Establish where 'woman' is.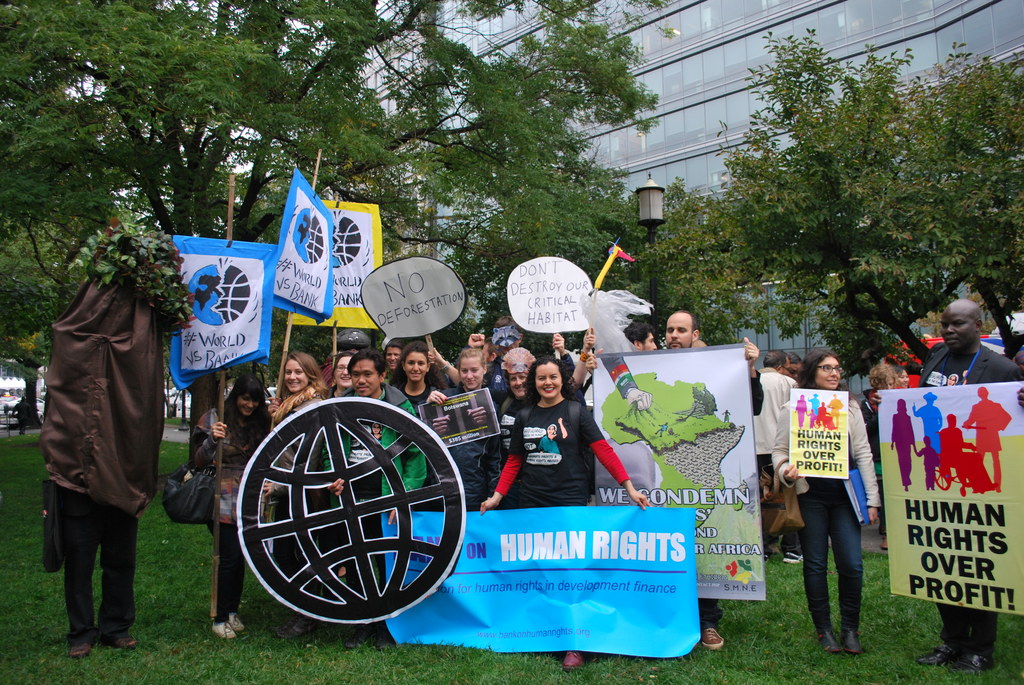
Established at pyautogui.locateOnScreen(863, 359, 890, 443).
